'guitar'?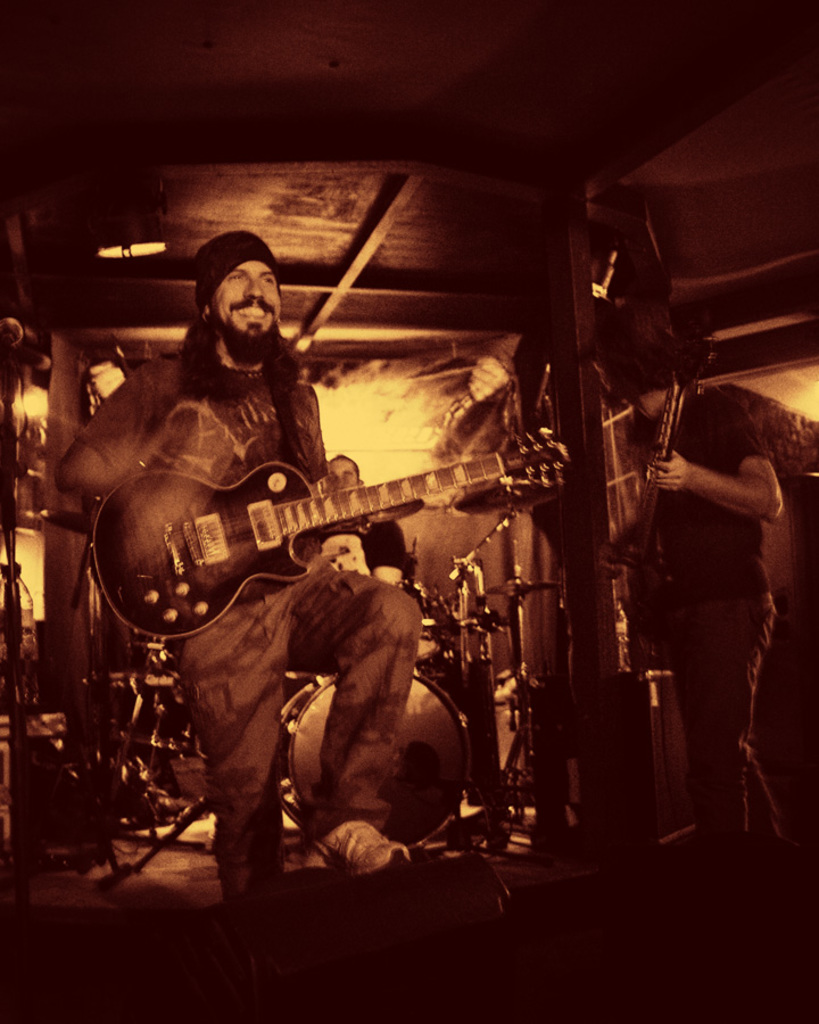
crop(74, 432, 562, 643)
